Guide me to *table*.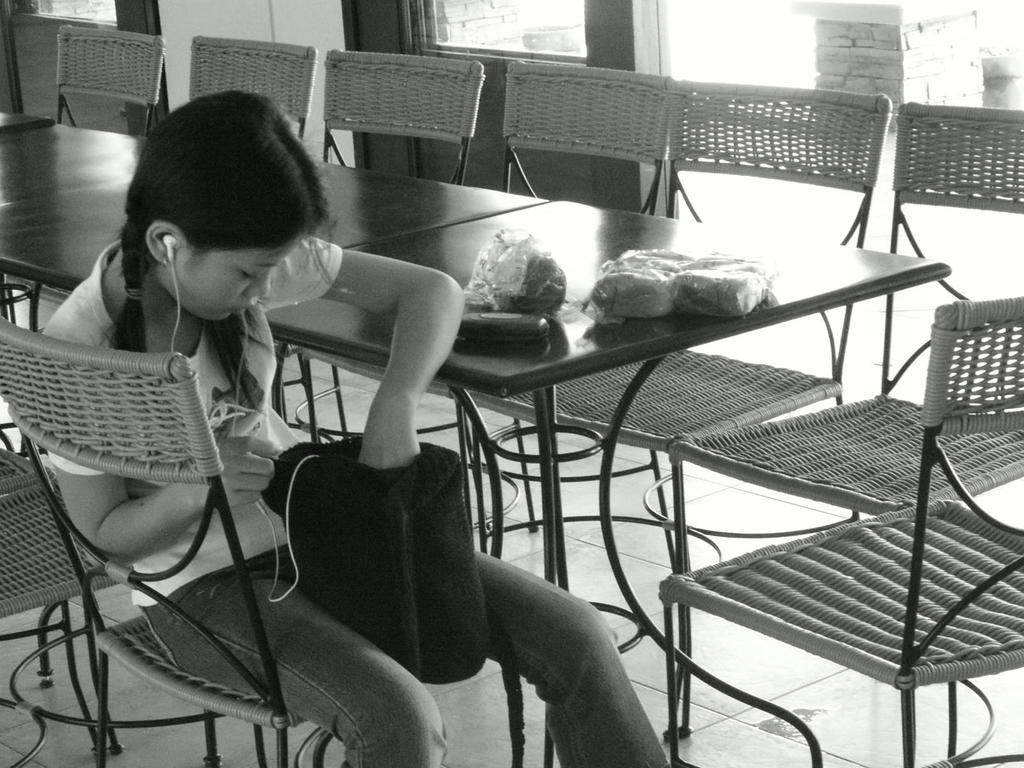
Guidance: <region>2, 104, 58, 342</region>.
